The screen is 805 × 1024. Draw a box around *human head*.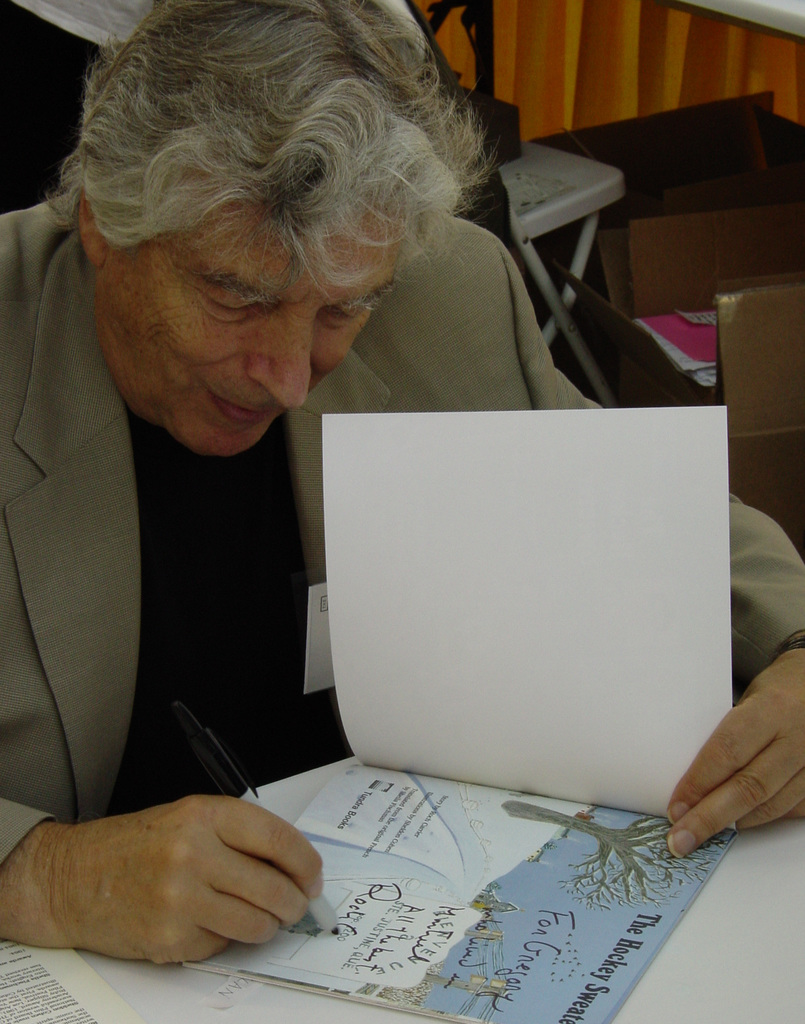
rect(42, 43, 405, 470).
